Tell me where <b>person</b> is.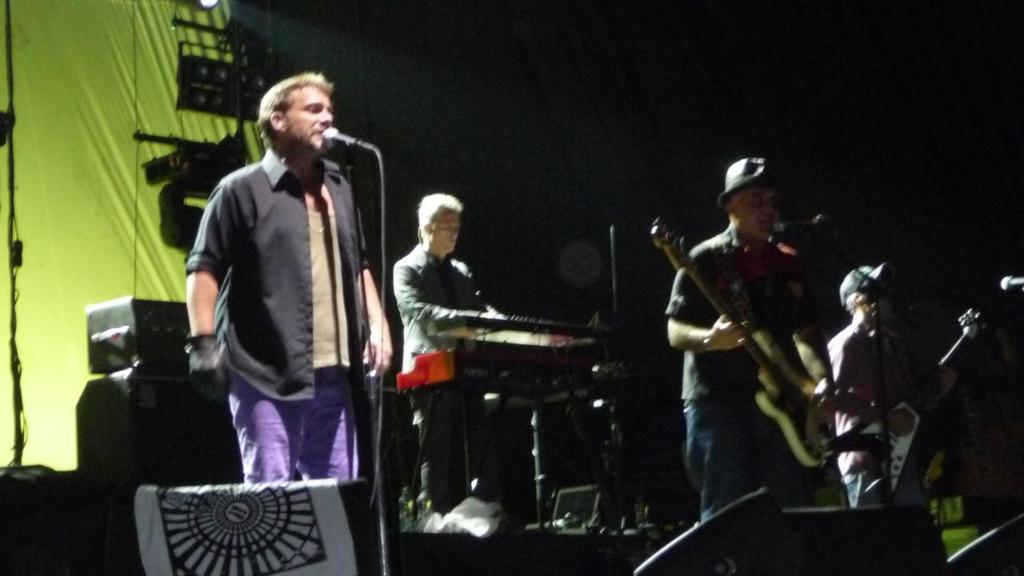
<b>person</b> is at l=815, t=261, r=959, b=510.
